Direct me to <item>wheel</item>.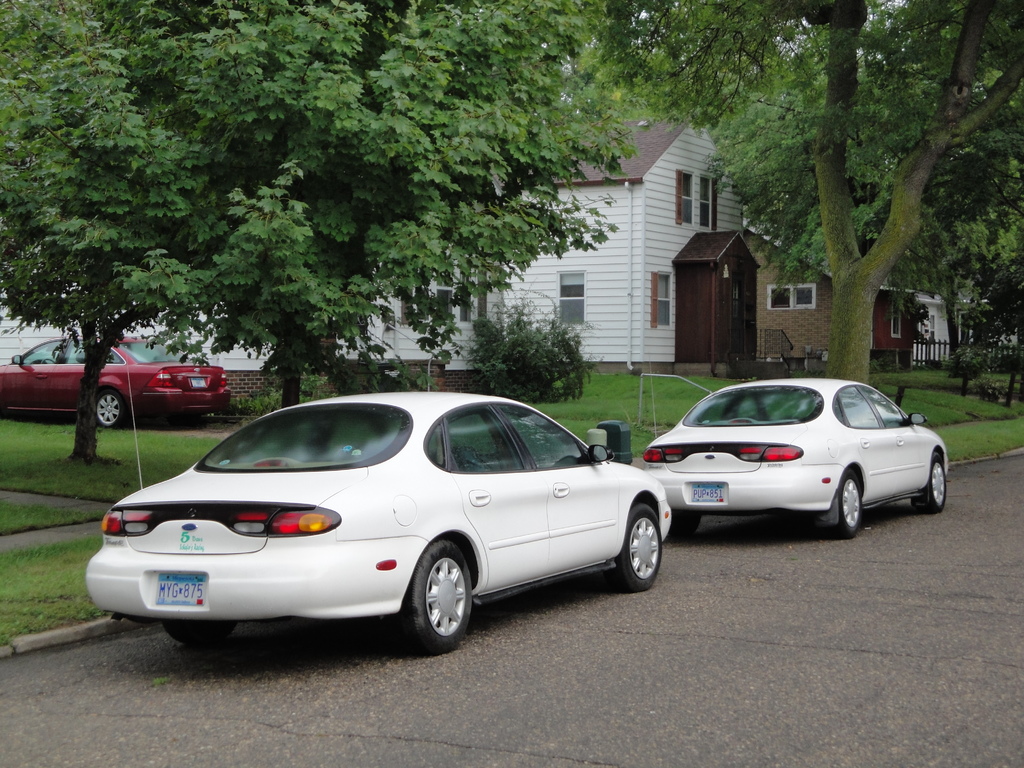
Direction: pyautogui.locateOnScreen(670, 509, 700, 538).
